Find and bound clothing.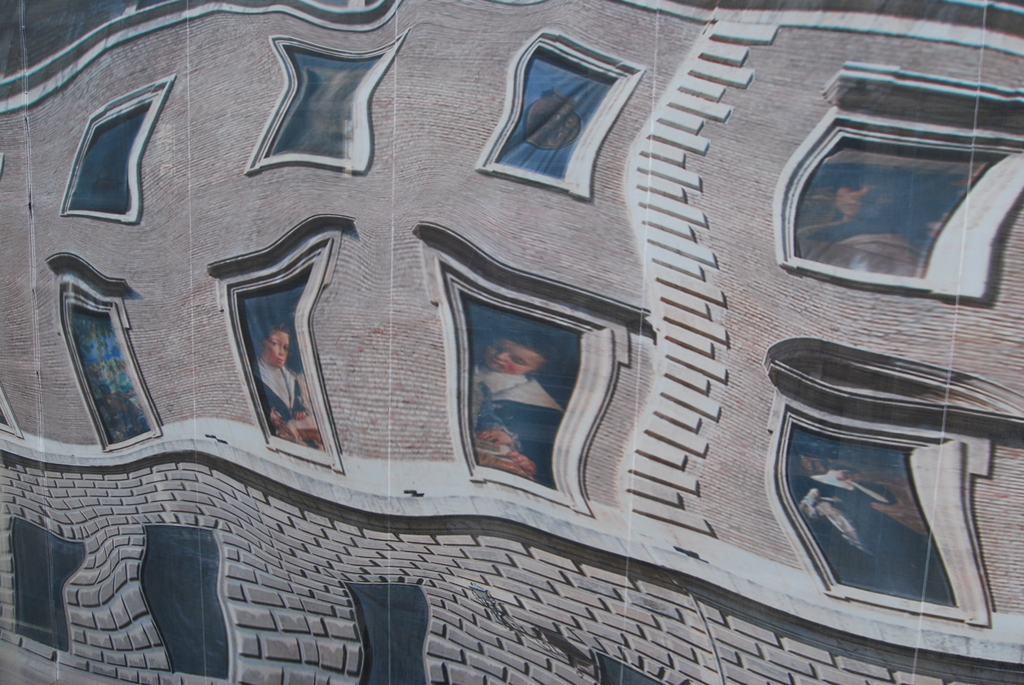
Bound: [left=259, top=359, right=303, bottom=423].
